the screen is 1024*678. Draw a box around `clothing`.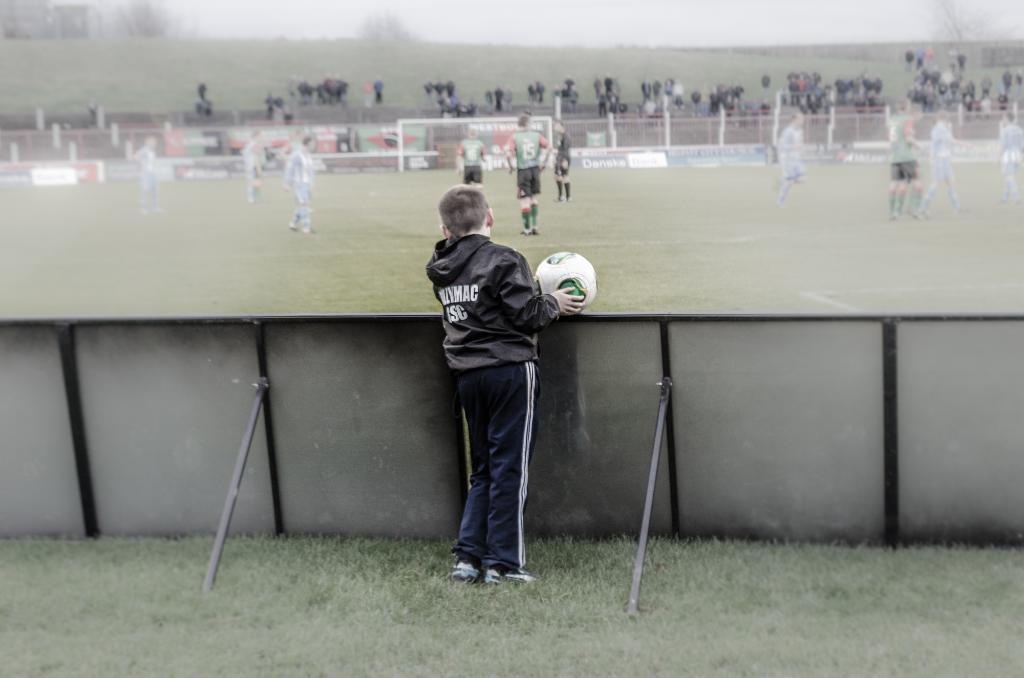
{"left": 828, "top": 82, "right": 877, "bottom": 104}.
